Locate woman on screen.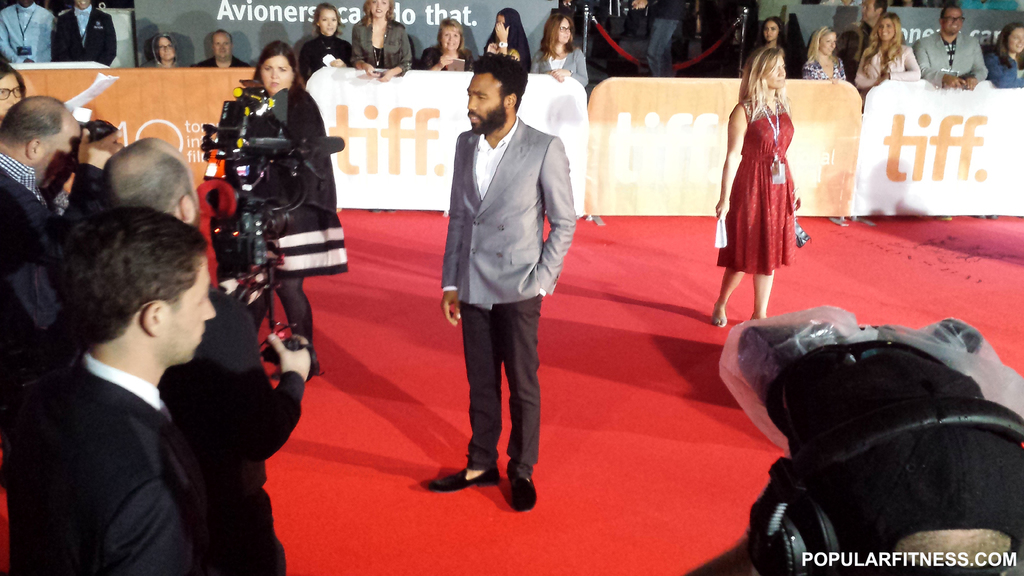
On screen at 0:61:28:124.
